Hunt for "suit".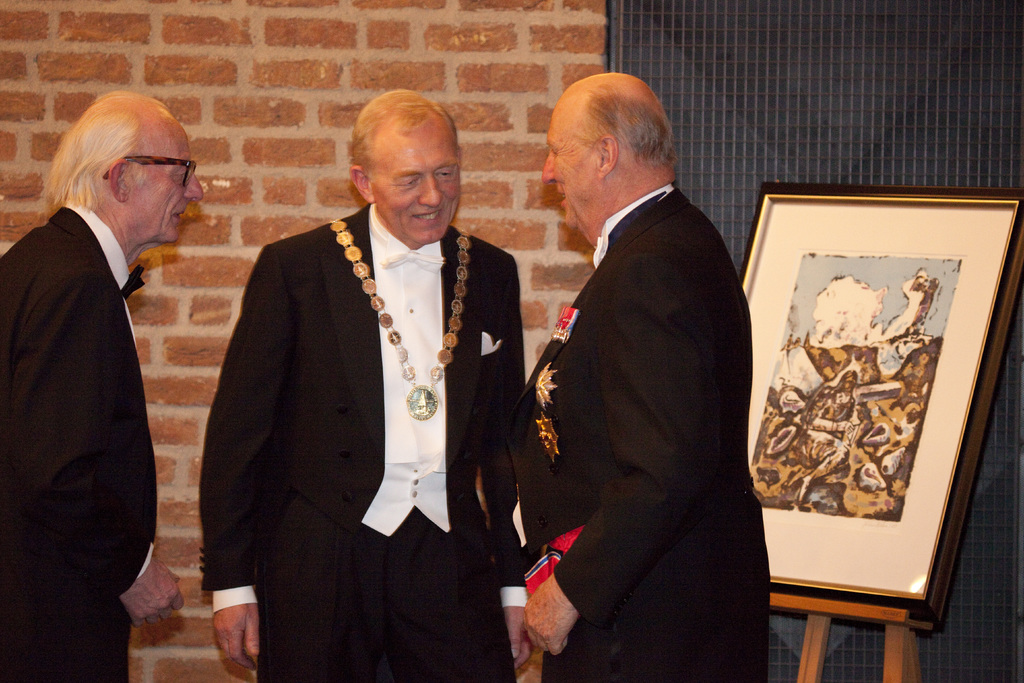
Hunted down at Rect(509, 79, 780, 670).
